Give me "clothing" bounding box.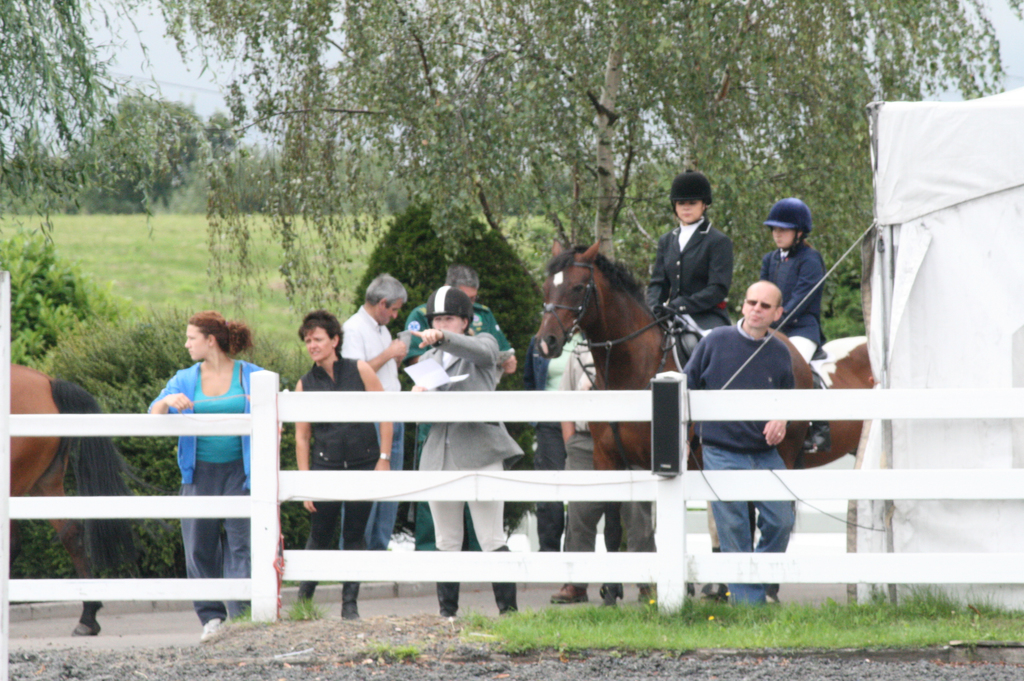
BBox(559, 334, 655, 591).
